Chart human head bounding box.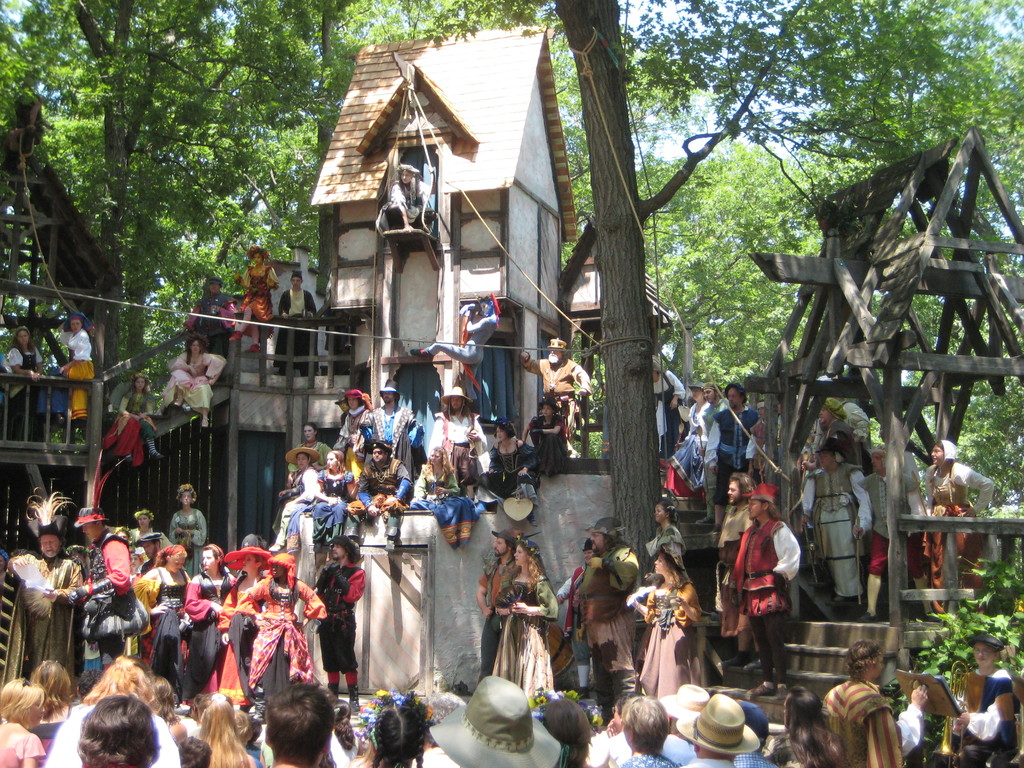
Charted: (x1=538, y1=399, x2=559, y2=417).
